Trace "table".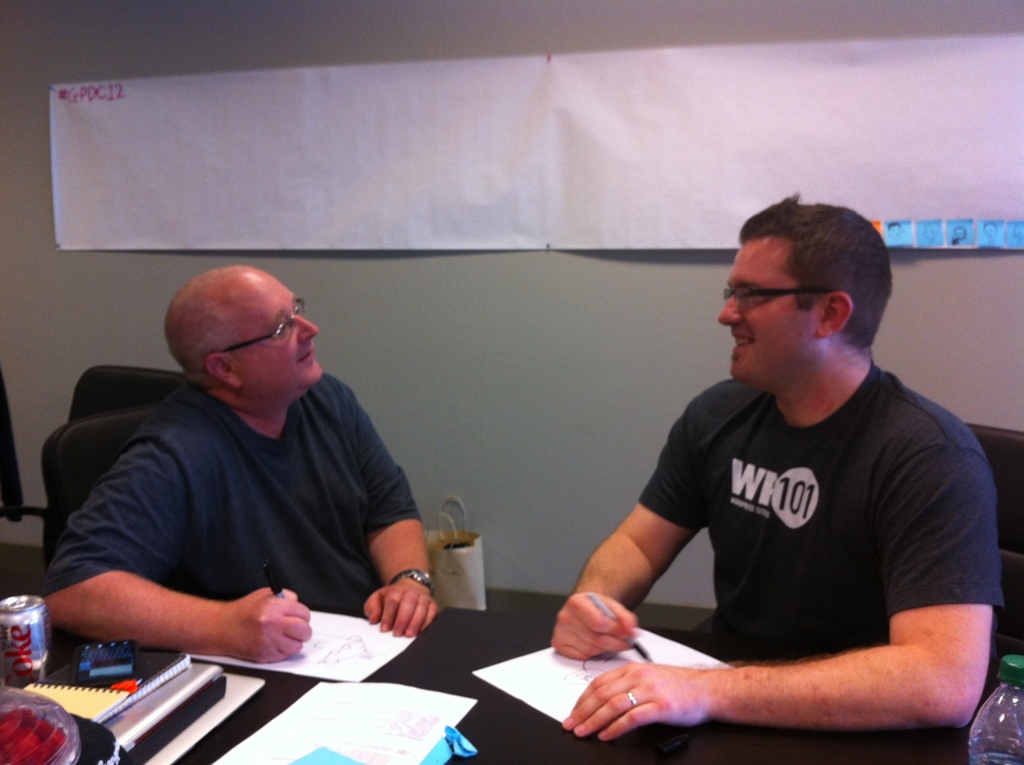
Traced to (x1=17, y1=593, x2=999, y2=763).
